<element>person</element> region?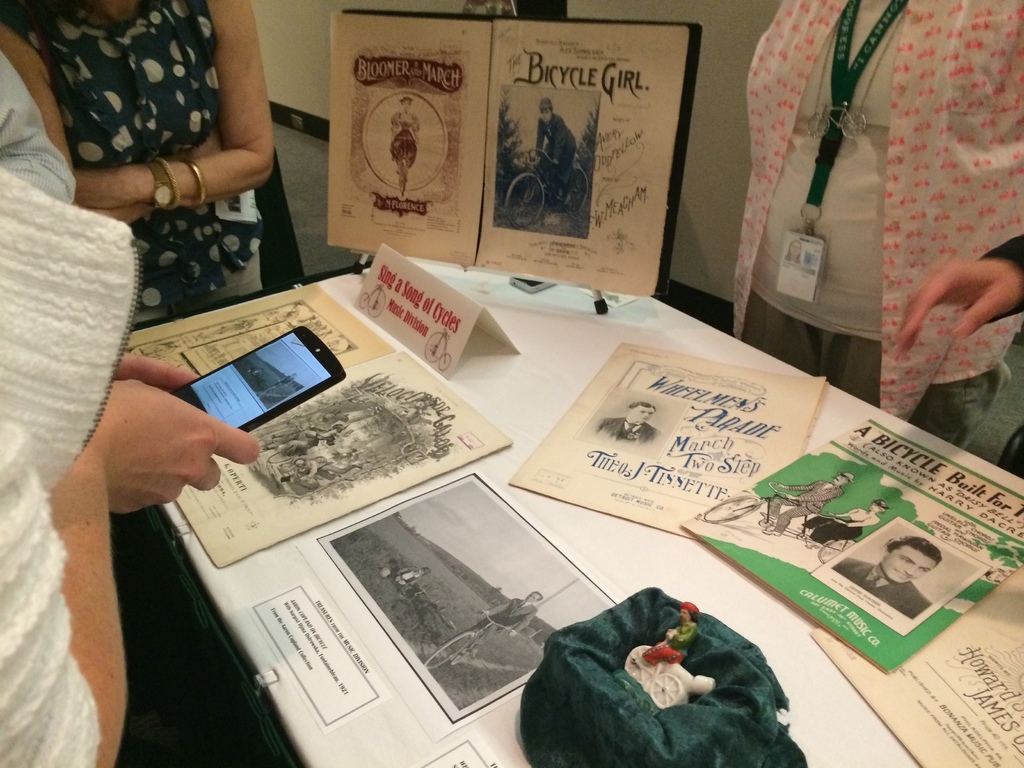
[833, 539, 944, 621]
